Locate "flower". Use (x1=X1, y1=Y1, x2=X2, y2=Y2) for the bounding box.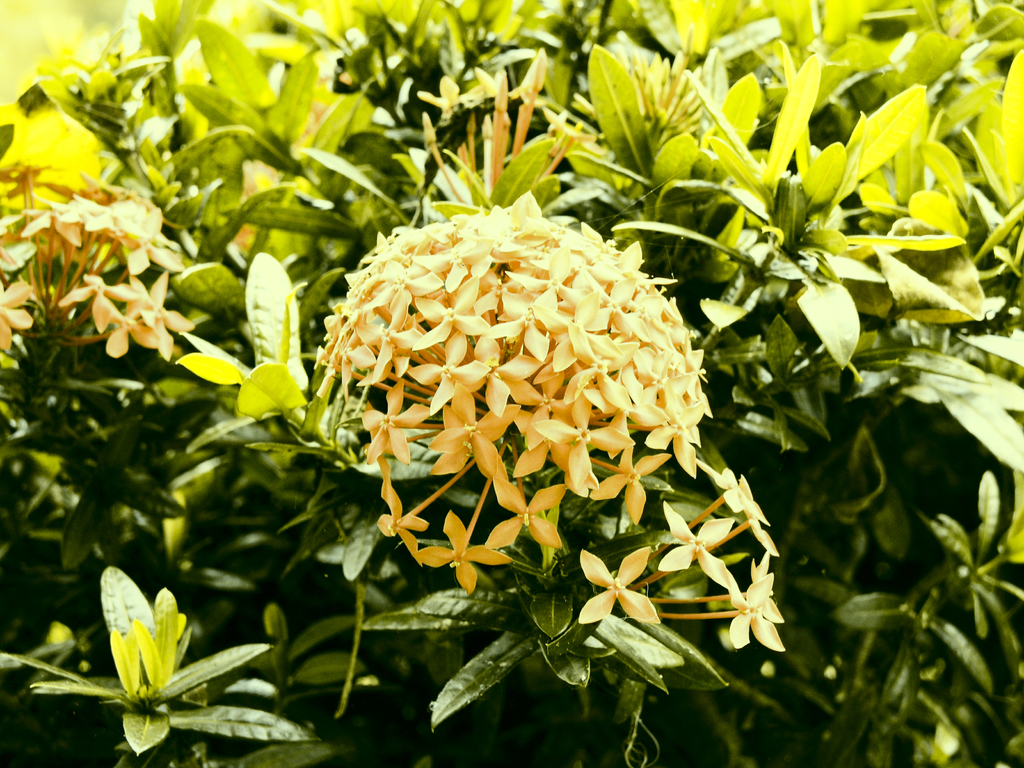
(x1=0, y1=155, x2=197, y2=363).
